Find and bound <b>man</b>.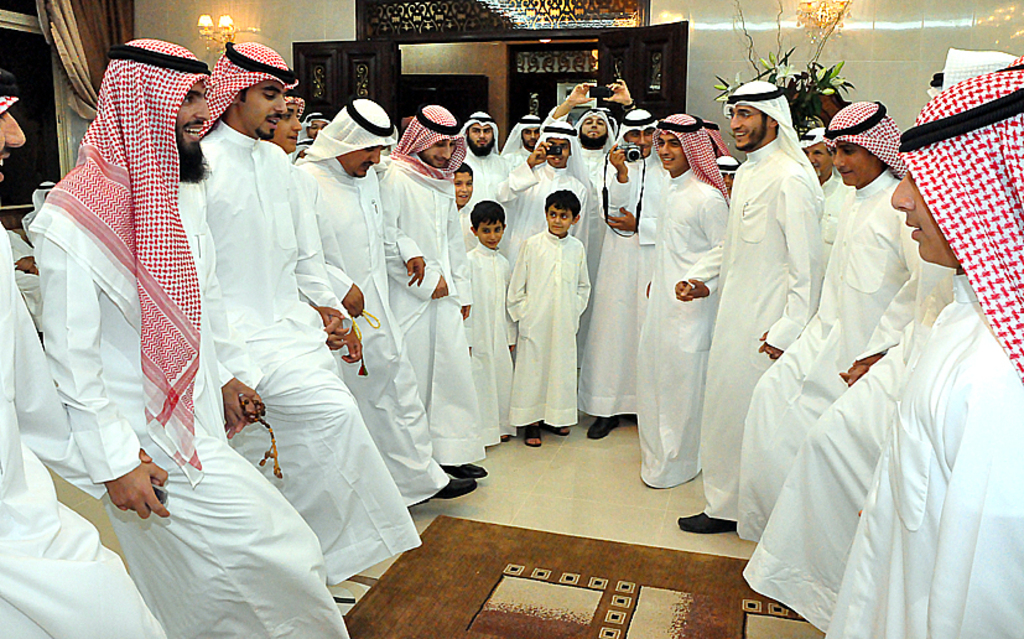
Bound: l=296, t=108, r=336, b=159.
